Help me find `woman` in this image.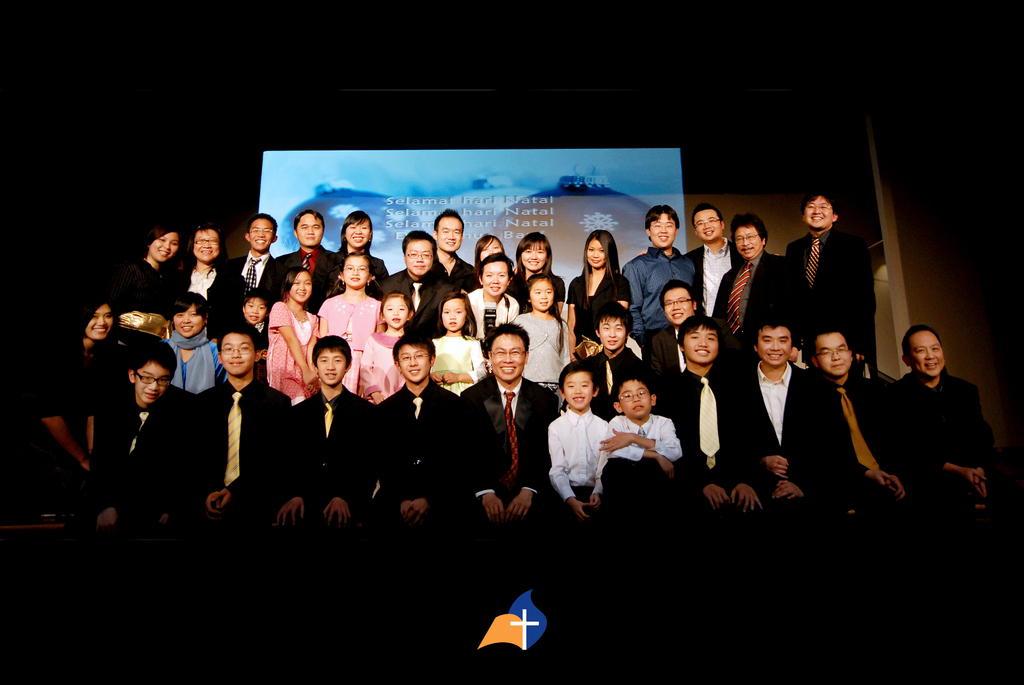
Found it: <region>567, 234, 624, 351</region>.
